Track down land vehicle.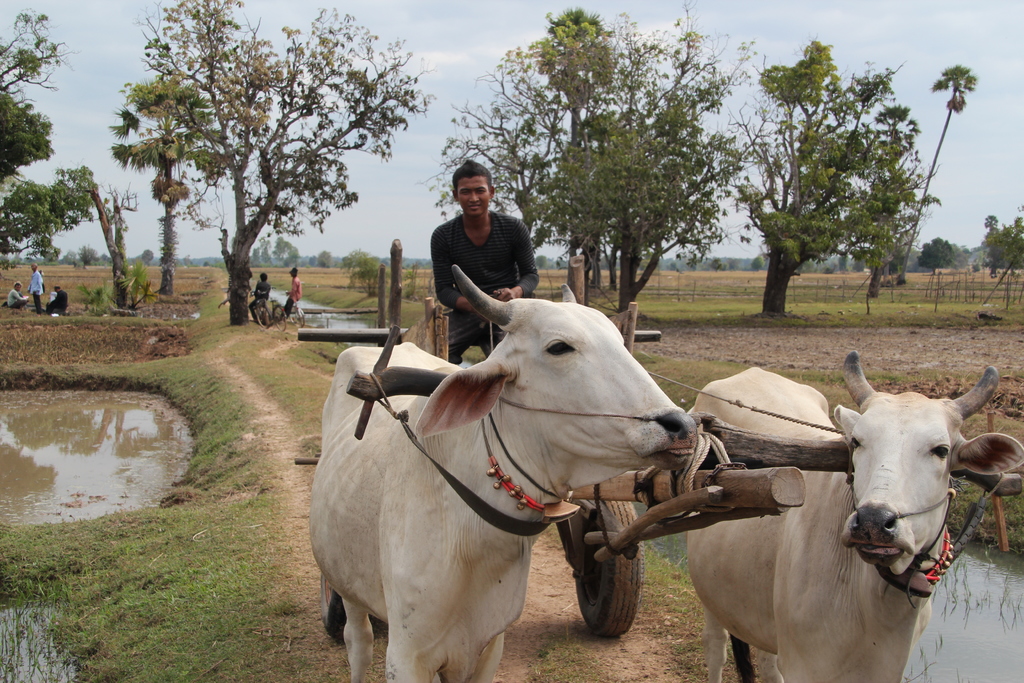
Tracked to BBox(285, 290, 305, 327).
